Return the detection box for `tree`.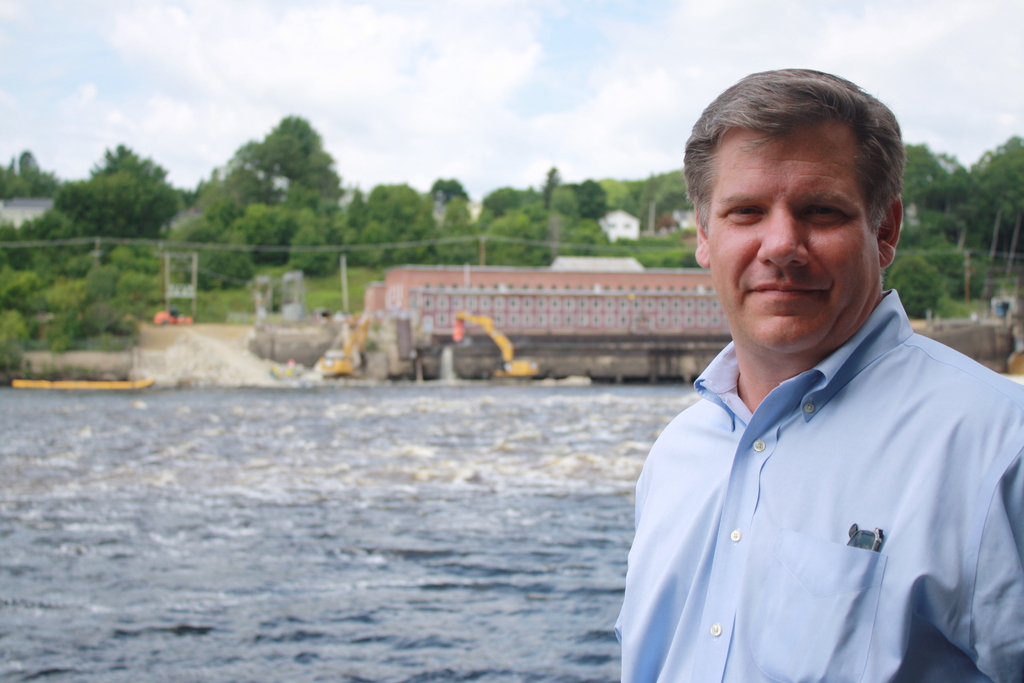
detection(250, 158, 340, 256).
